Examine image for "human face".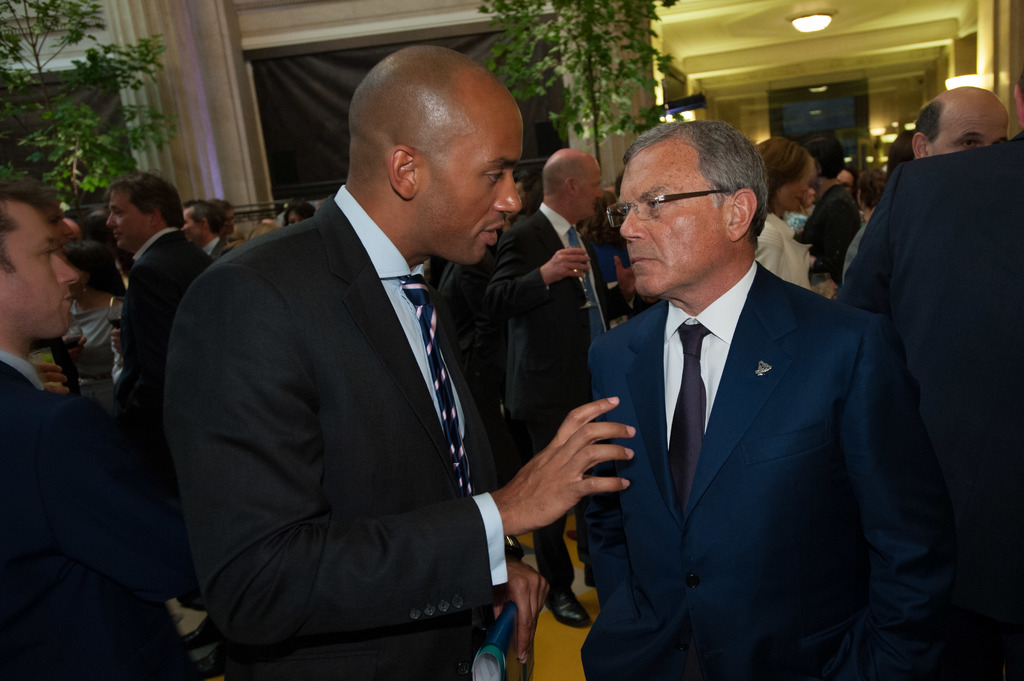
Examination result: (x1=412, y1=115, x2=522, y2=268).
